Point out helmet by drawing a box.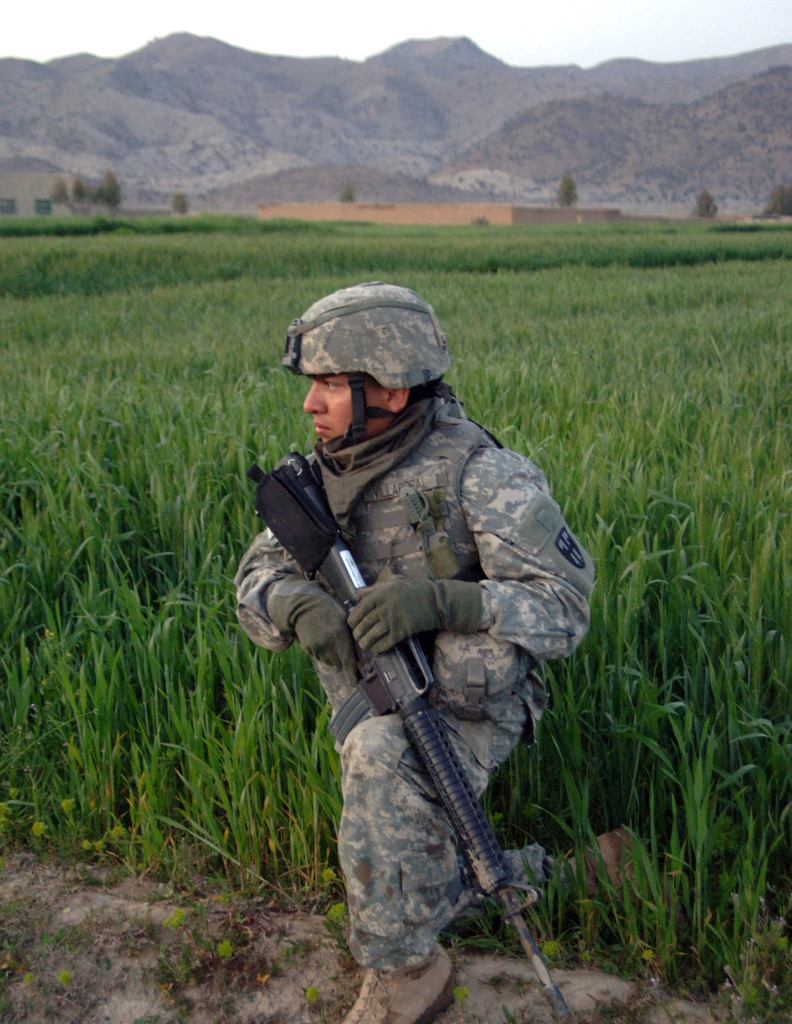
bbox=[289, 289, 457, 470].
